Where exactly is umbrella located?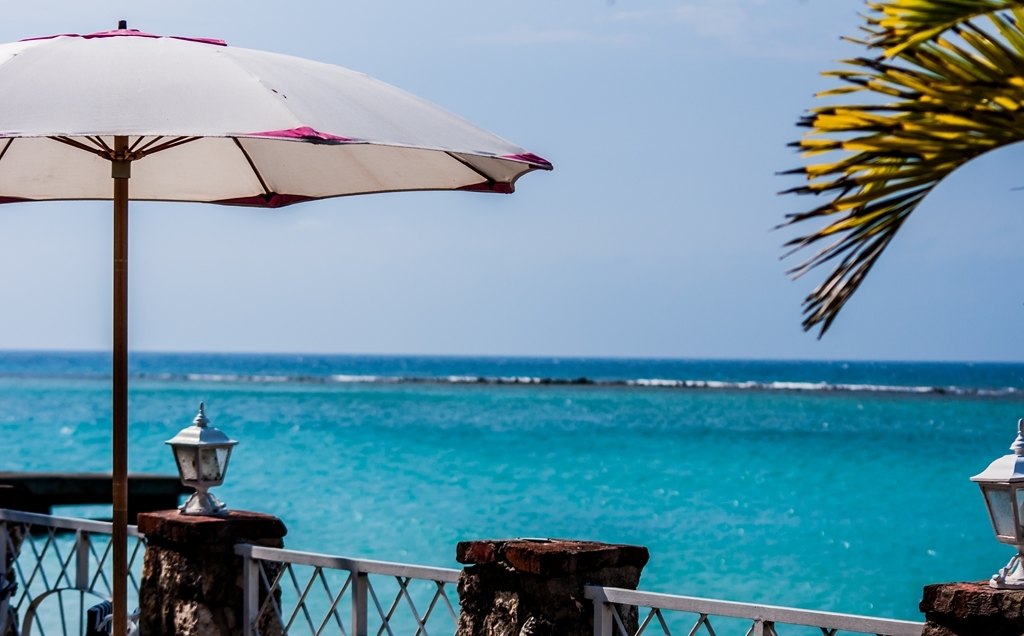
Its bounding box is (x1=4, y1=9, x2=551, y2=635).
